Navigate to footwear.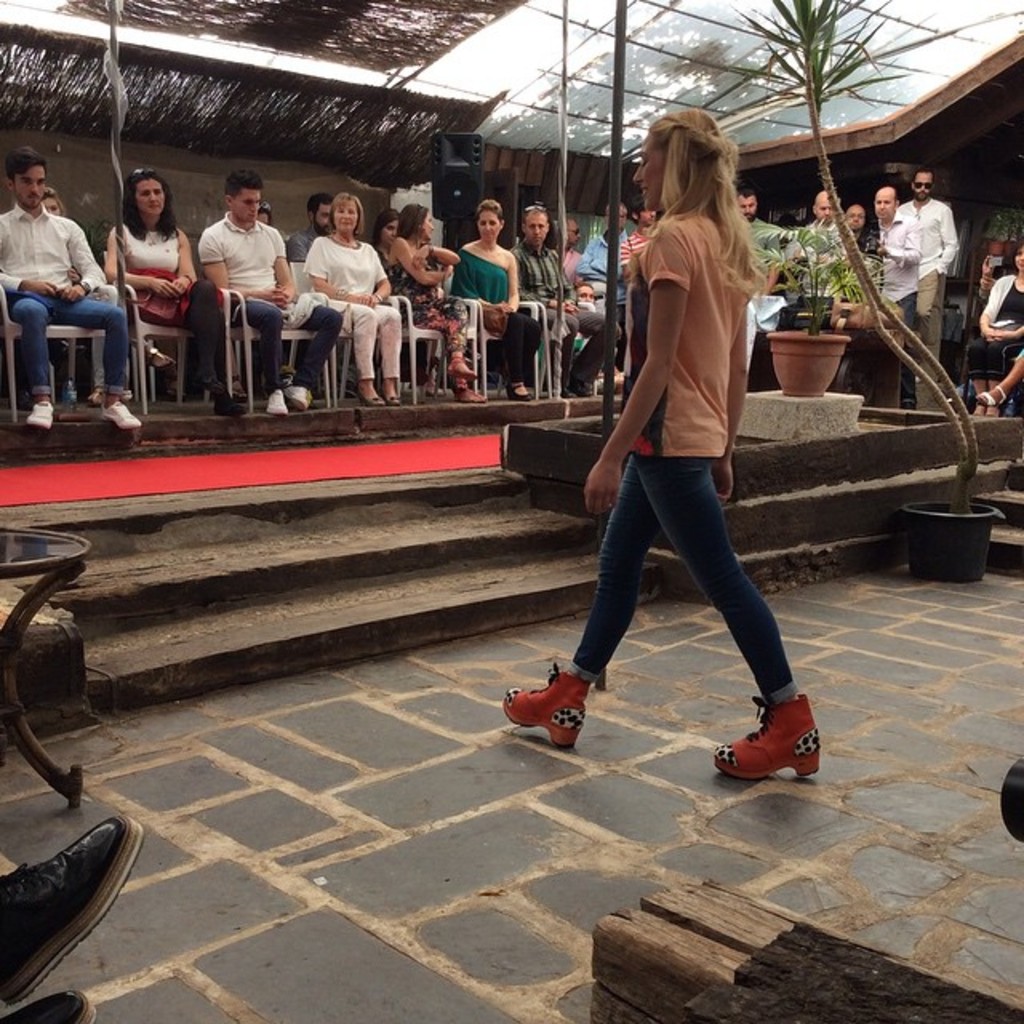
Navigation target: [142, 344, 173, 371].
